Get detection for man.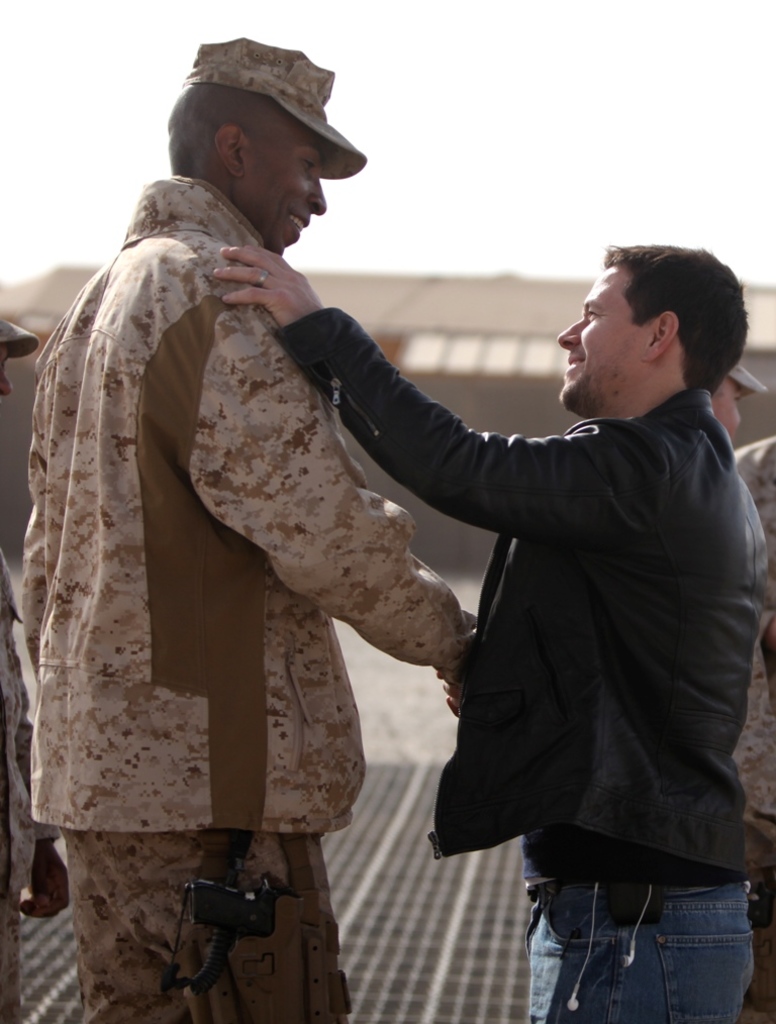
Detection: [688,351,775,987].
